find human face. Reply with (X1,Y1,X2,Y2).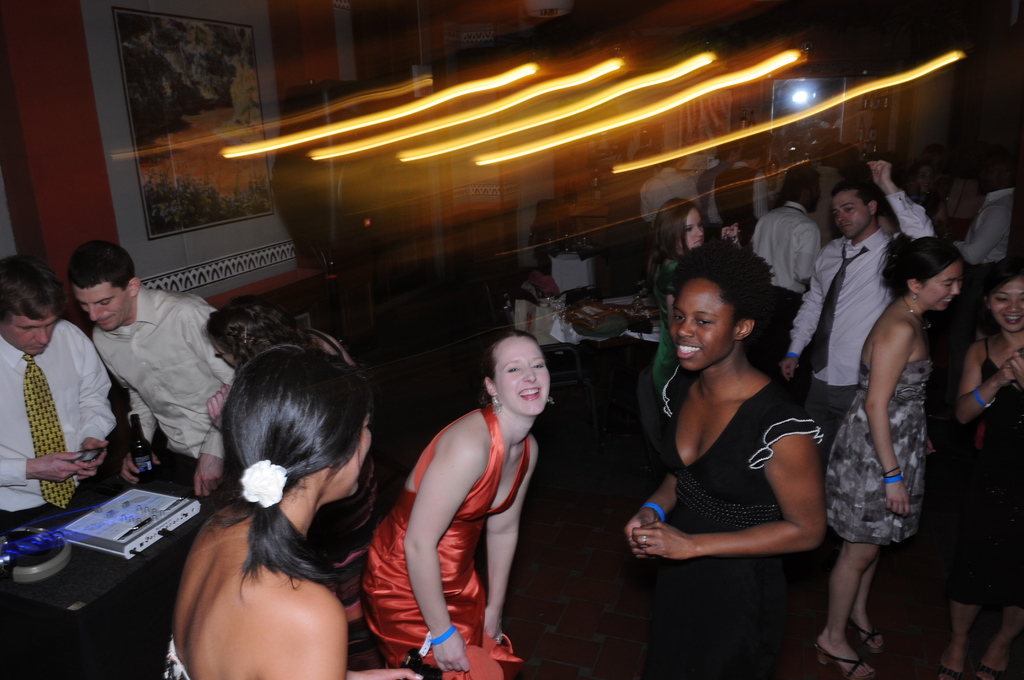
(74,286,135,334).
